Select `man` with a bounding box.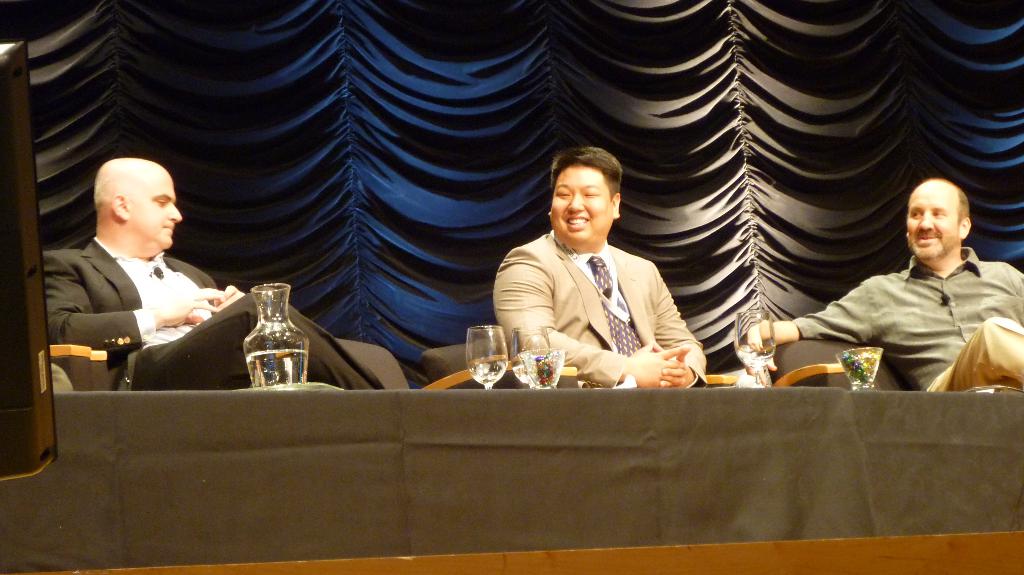
(492,145,714,384).
